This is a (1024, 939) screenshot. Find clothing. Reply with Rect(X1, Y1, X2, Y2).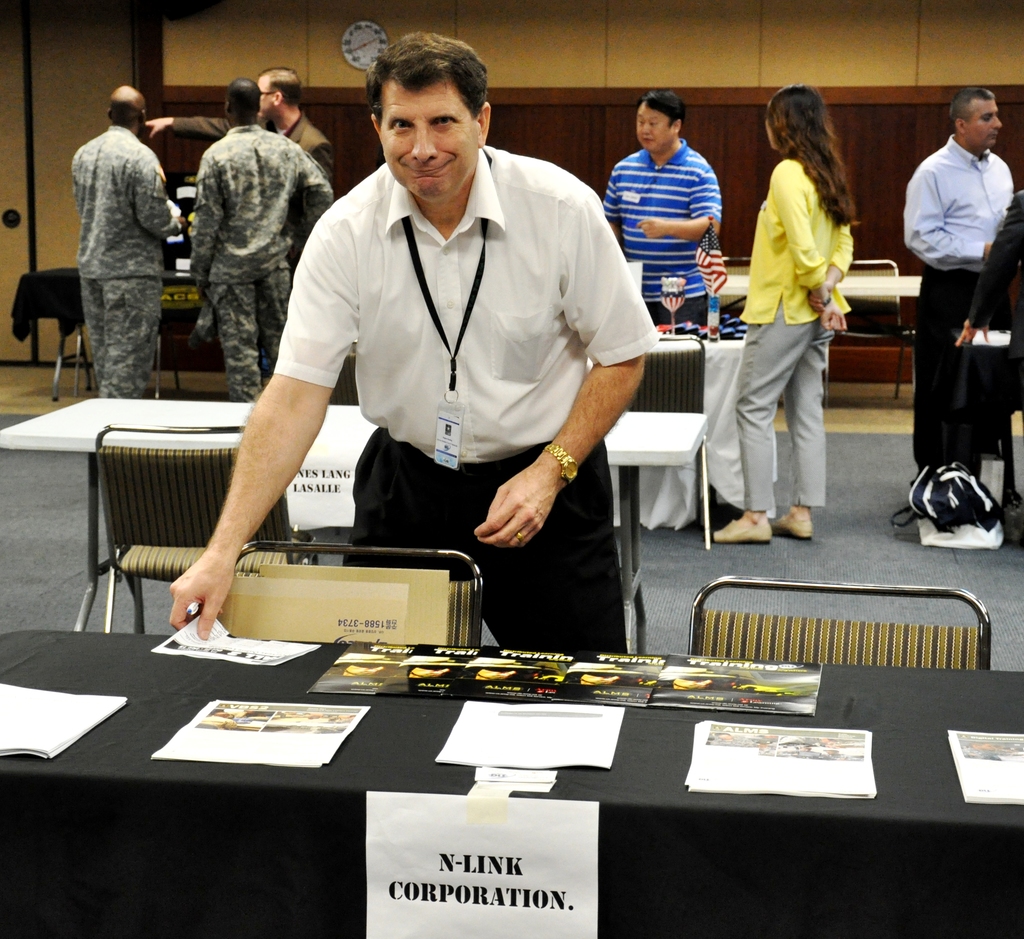
Rect(602, 133, 722, 334).
